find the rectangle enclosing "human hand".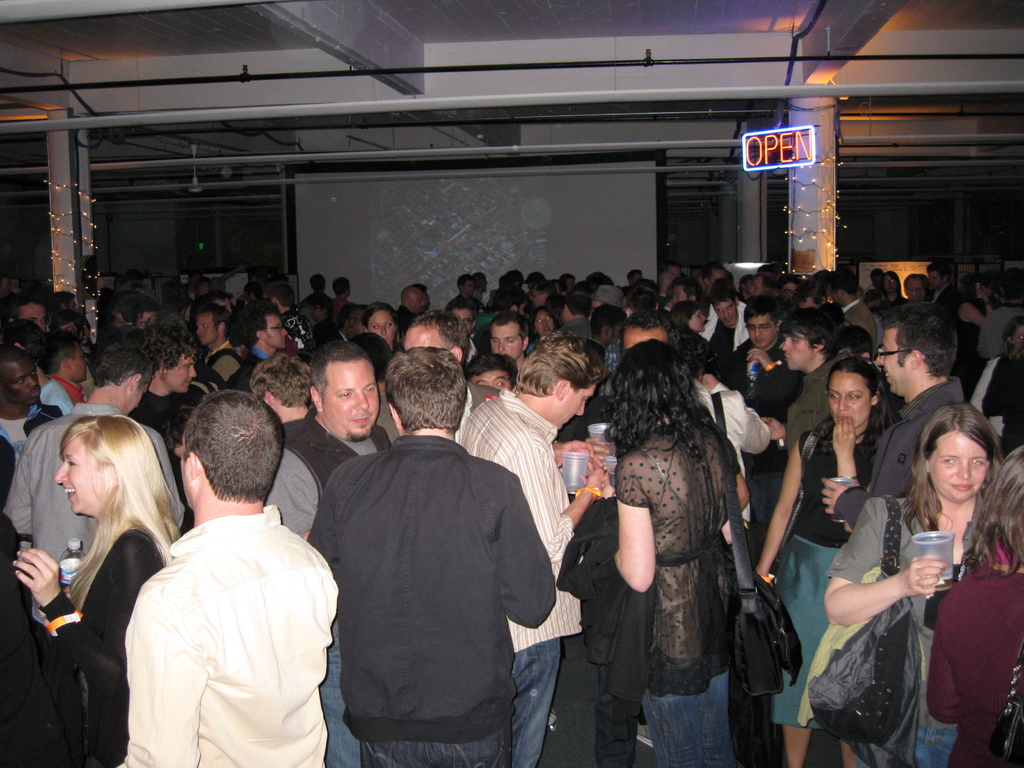
(11,548,60,604).
